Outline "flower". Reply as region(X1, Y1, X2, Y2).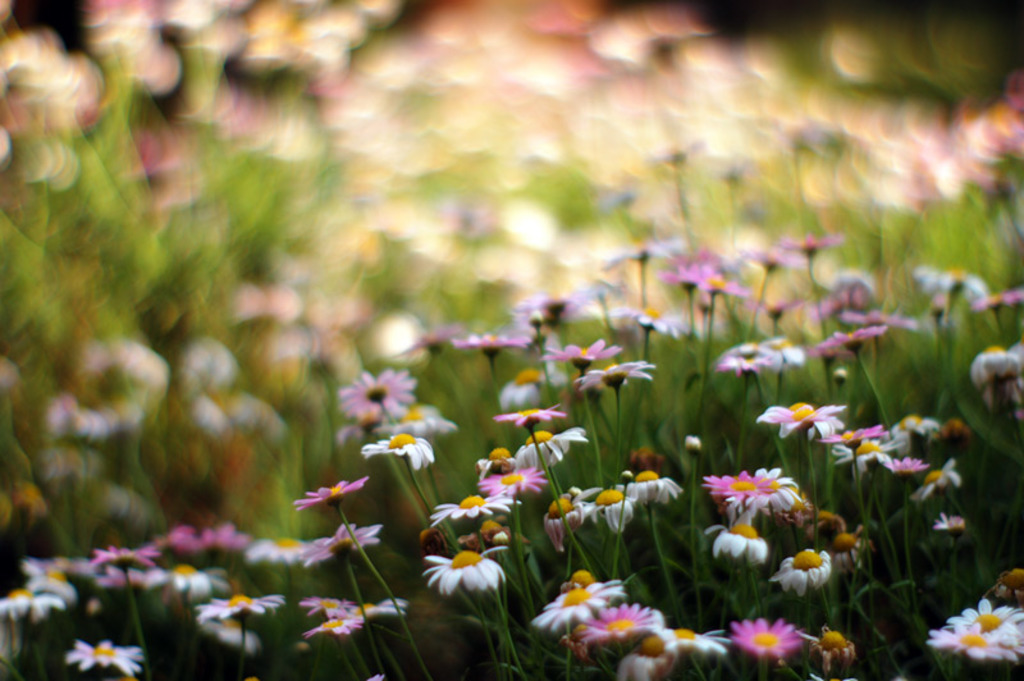
region(602, 233, 686, 266).
